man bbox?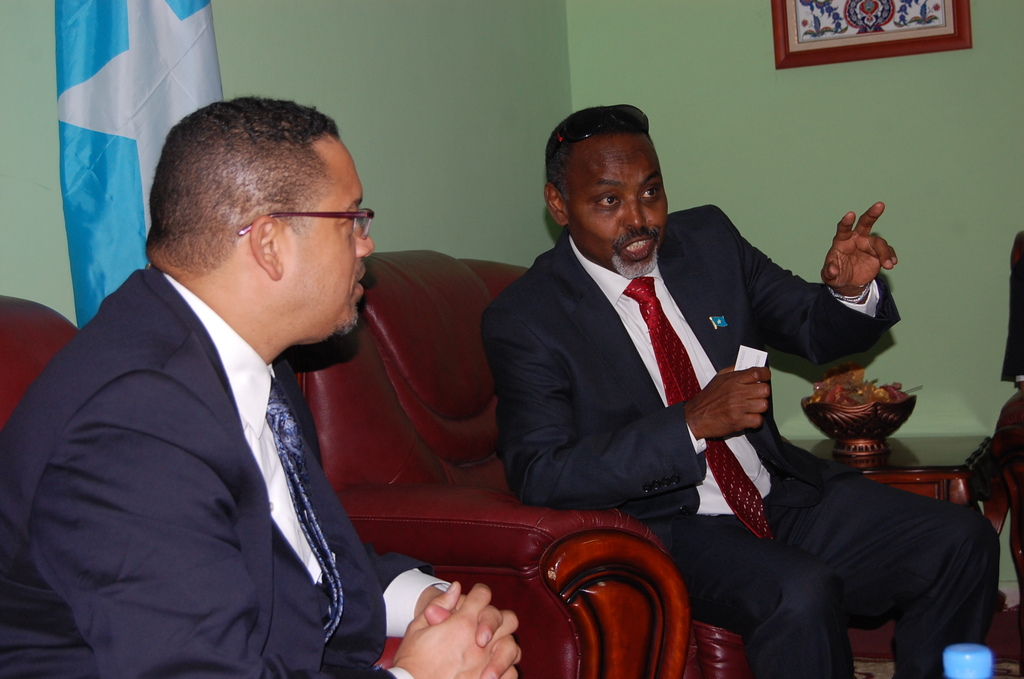
(x1=56, y1=90, x2=605, y2=676)
